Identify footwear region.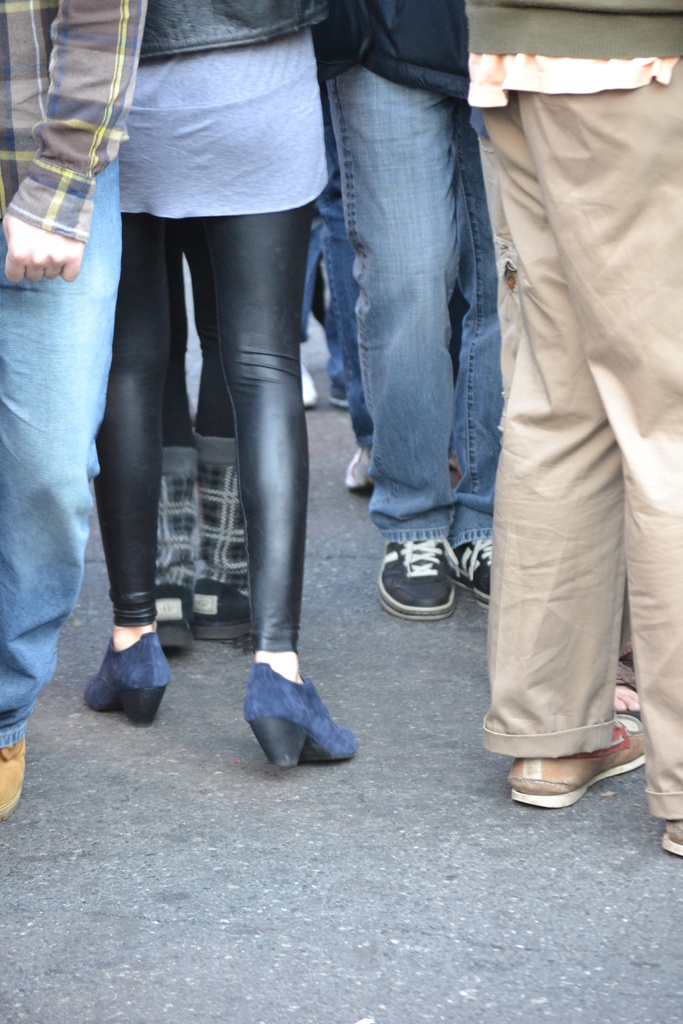
Region: select_region(327, 383, 356, 409).
